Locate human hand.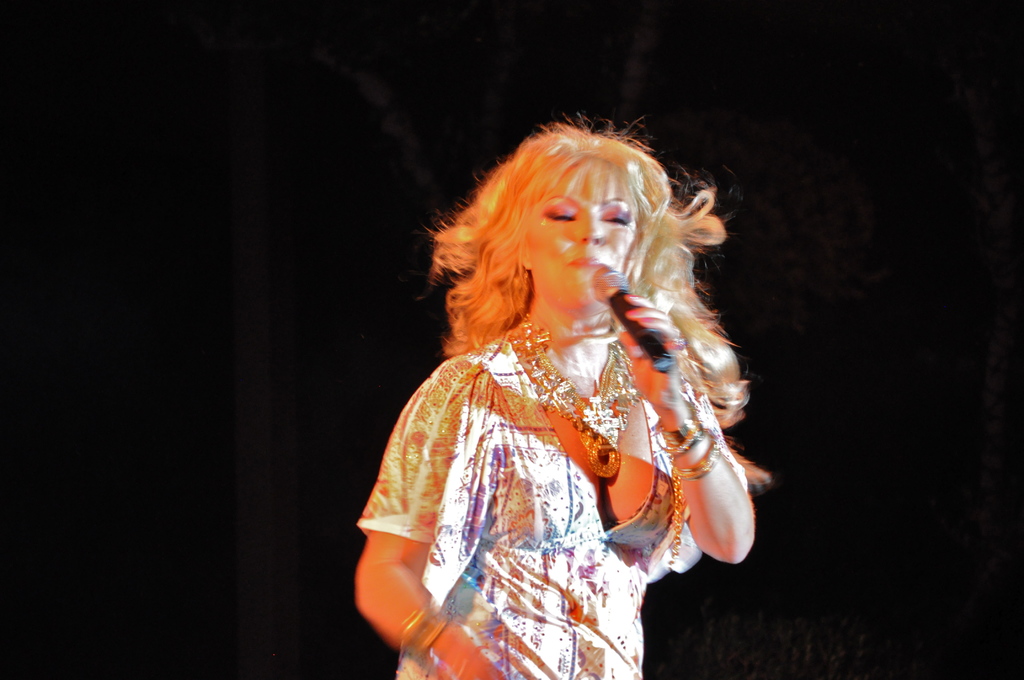
Bounding box: (left=424, top=626, right=499, bottom=679).
